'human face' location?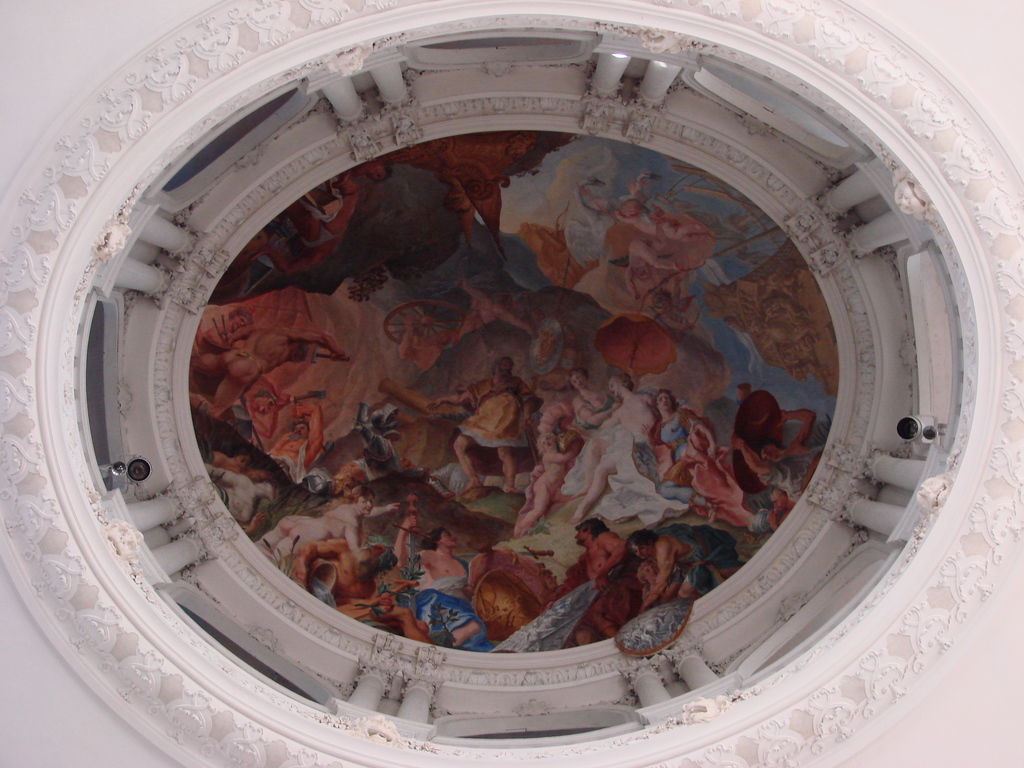
439,529,459,550
